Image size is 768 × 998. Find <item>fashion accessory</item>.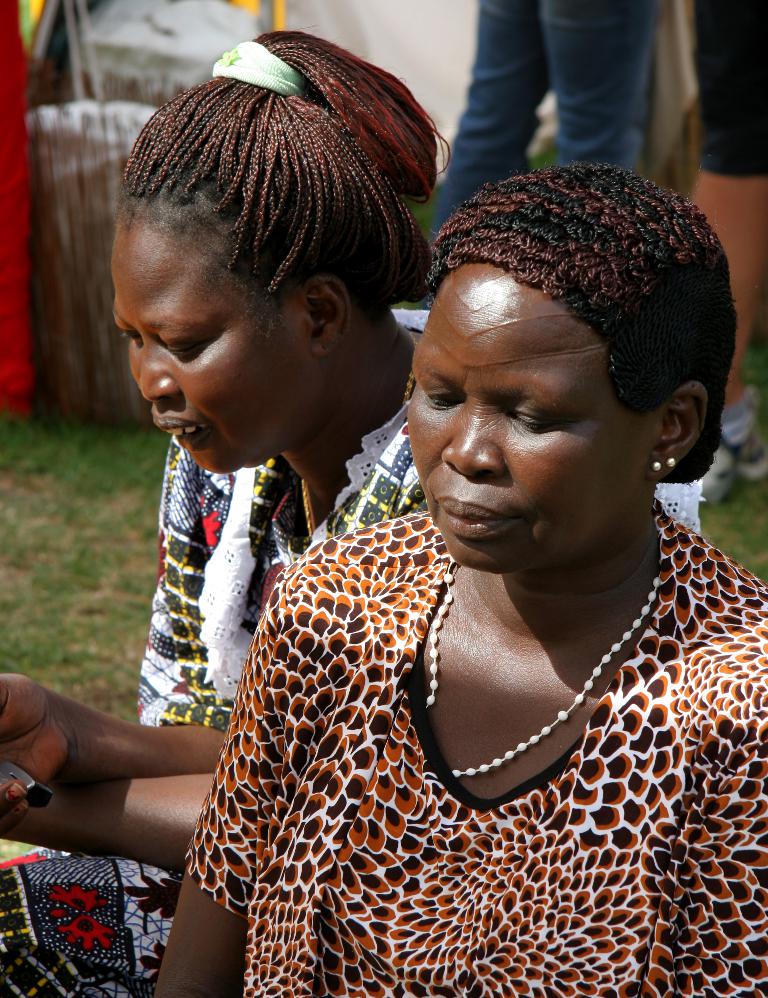
668:453:680:470.
